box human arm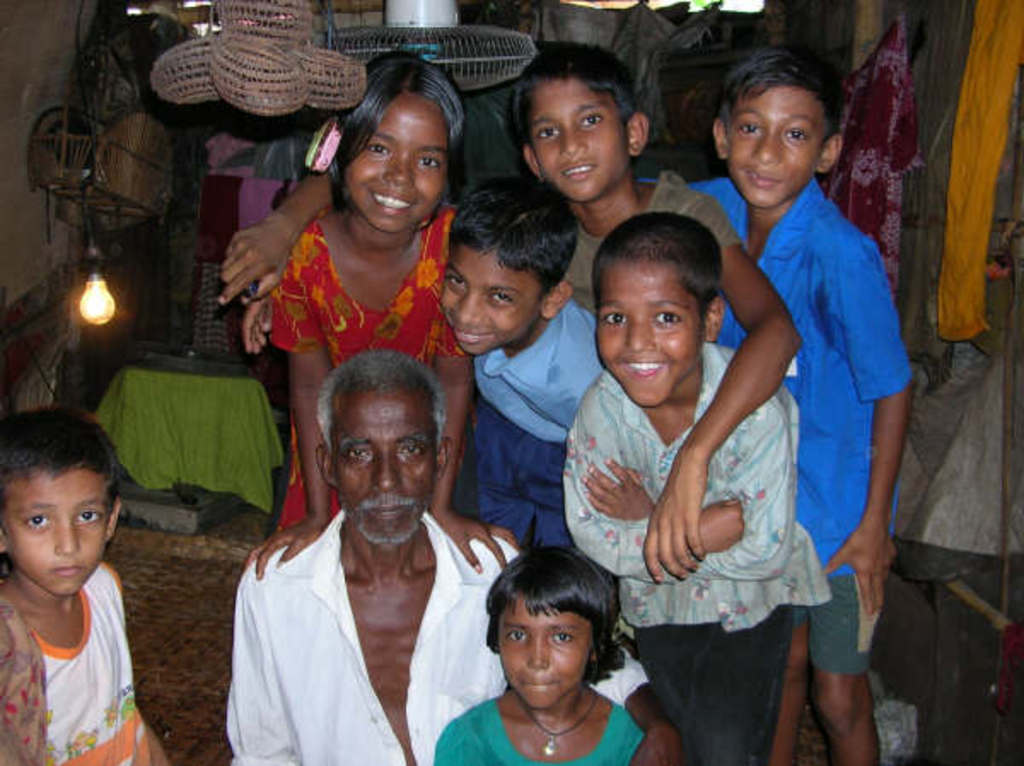
pyautogui.locateOnScreen(824, 244, 911, 619)
